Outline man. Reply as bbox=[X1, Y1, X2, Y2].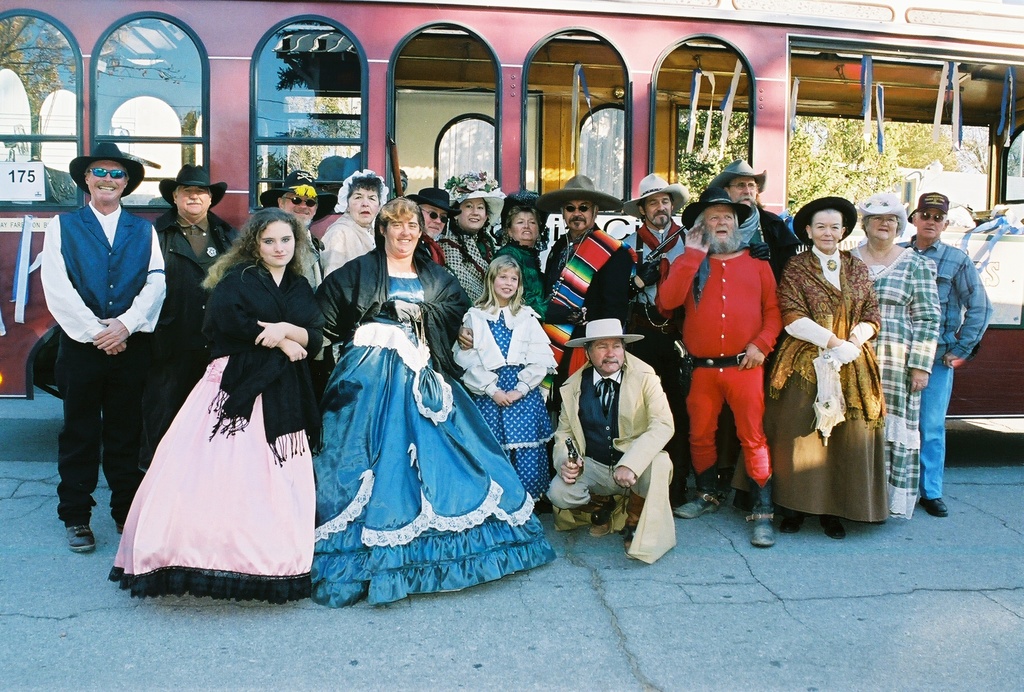
bbox=[896, 189, 1000, 502].
